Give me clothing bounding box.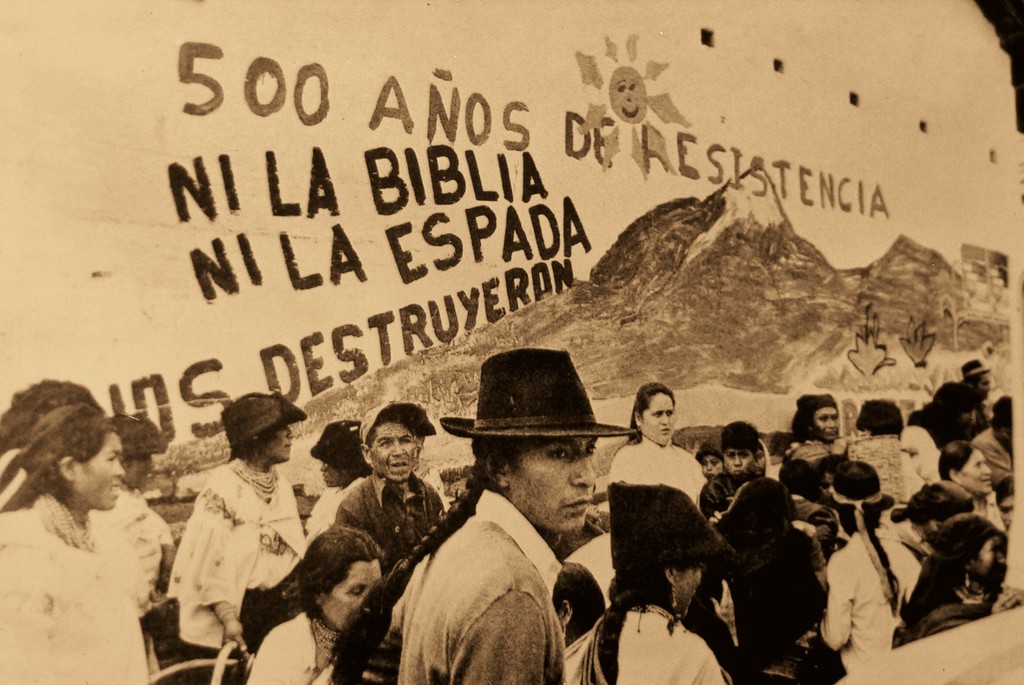
left=815, top=526, right=924, bottom=674.
